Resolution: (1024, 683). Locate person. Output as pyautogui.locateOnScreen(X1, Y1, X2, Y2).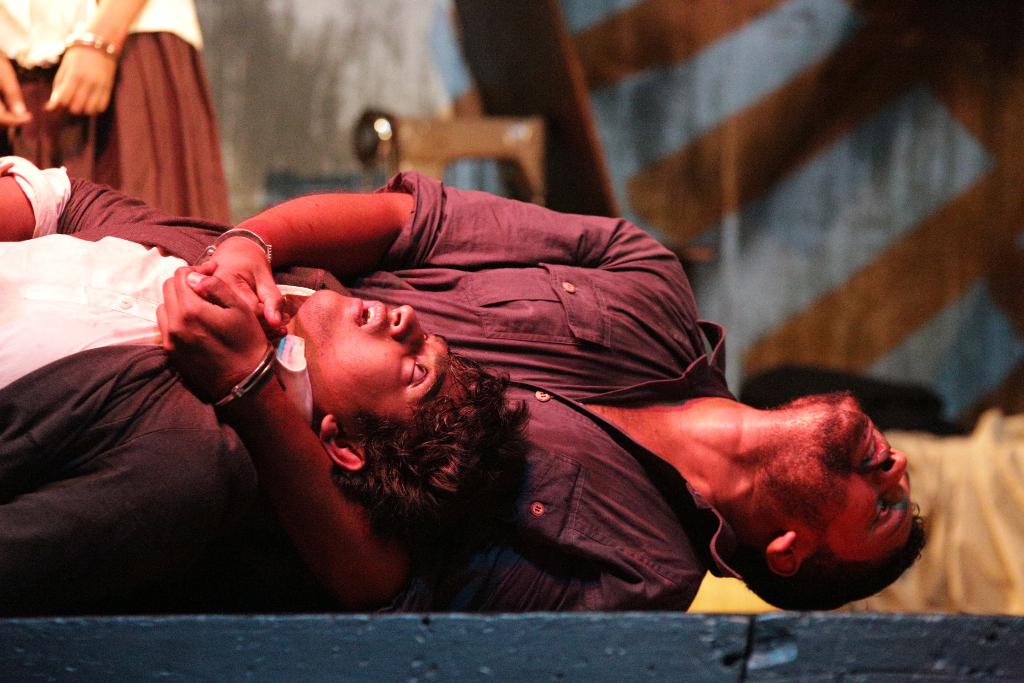
pyautogui.locateOnScreen(207, 167, 928, 611).
